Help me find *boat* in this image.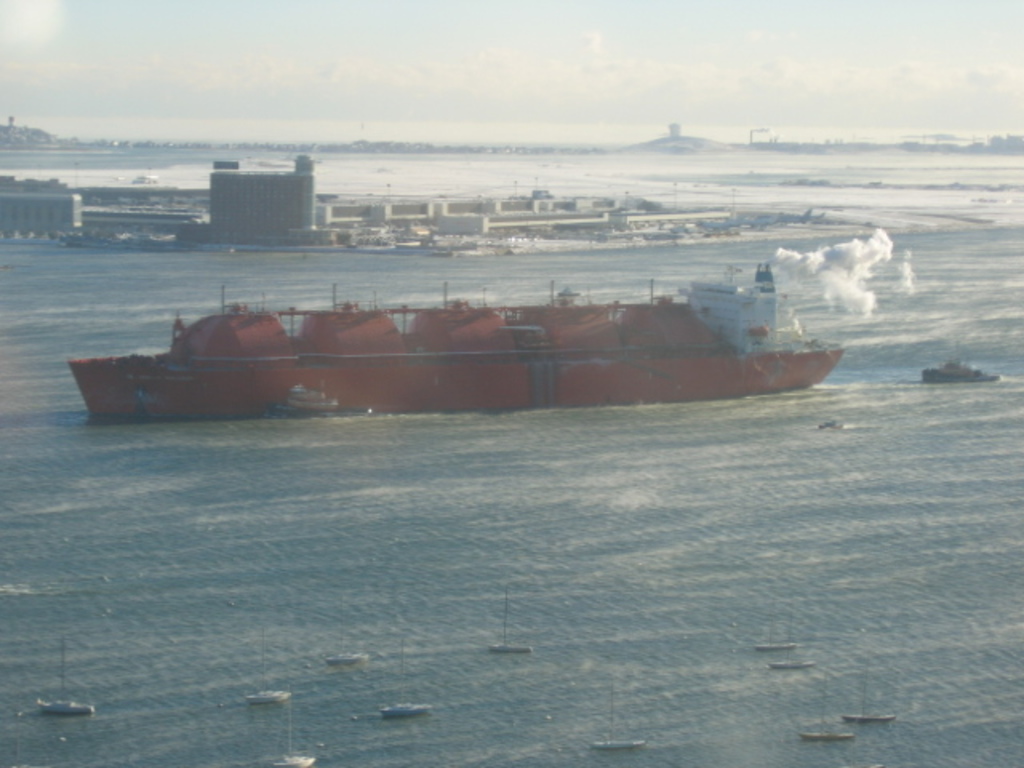
Found it: (x1=597, y1=694, x2=646, y2=749).
